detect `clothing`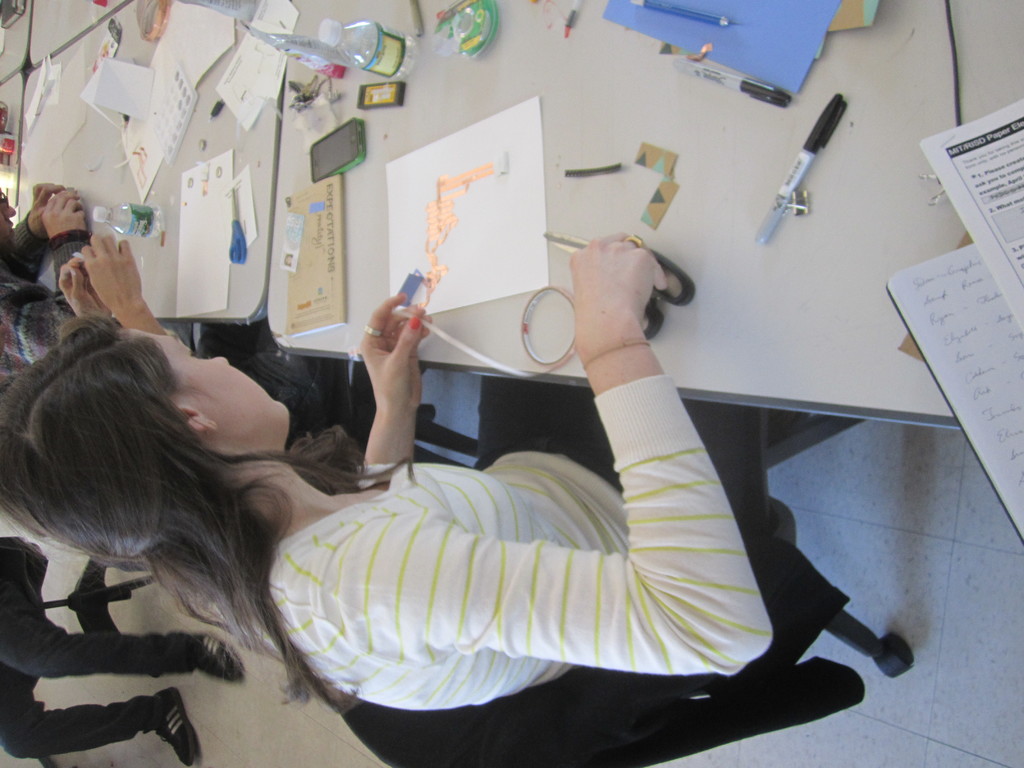
select_region(276, 324, 841, 749)
